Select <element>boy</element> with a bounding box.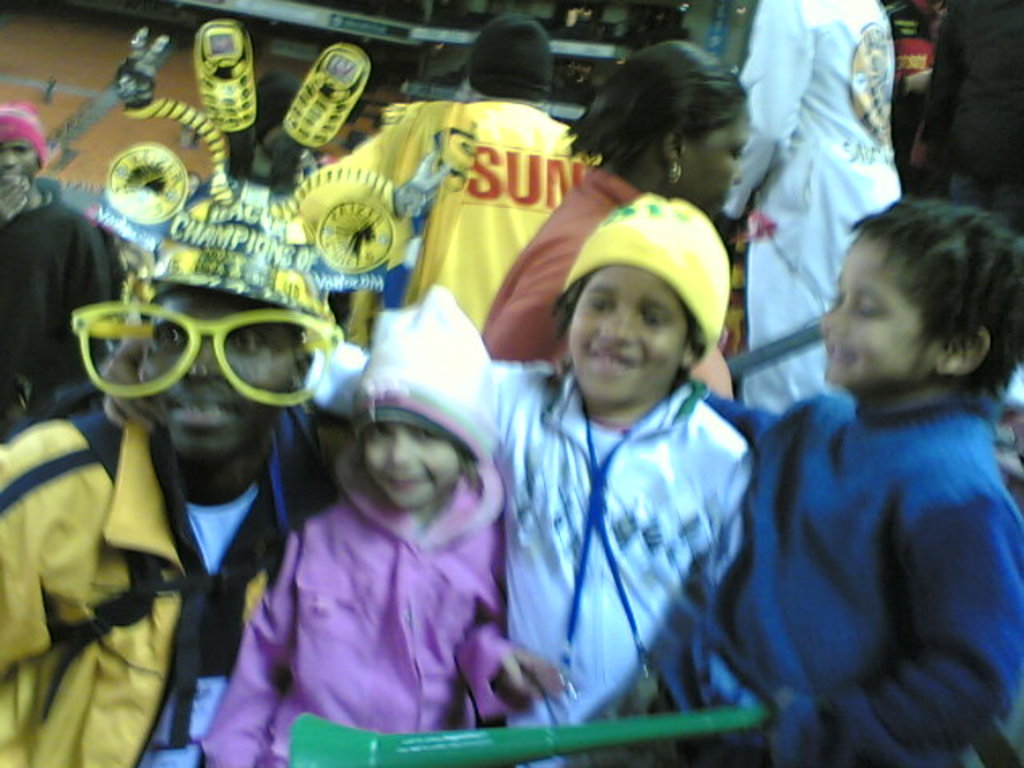
box(682, 195, 1022, 766).
